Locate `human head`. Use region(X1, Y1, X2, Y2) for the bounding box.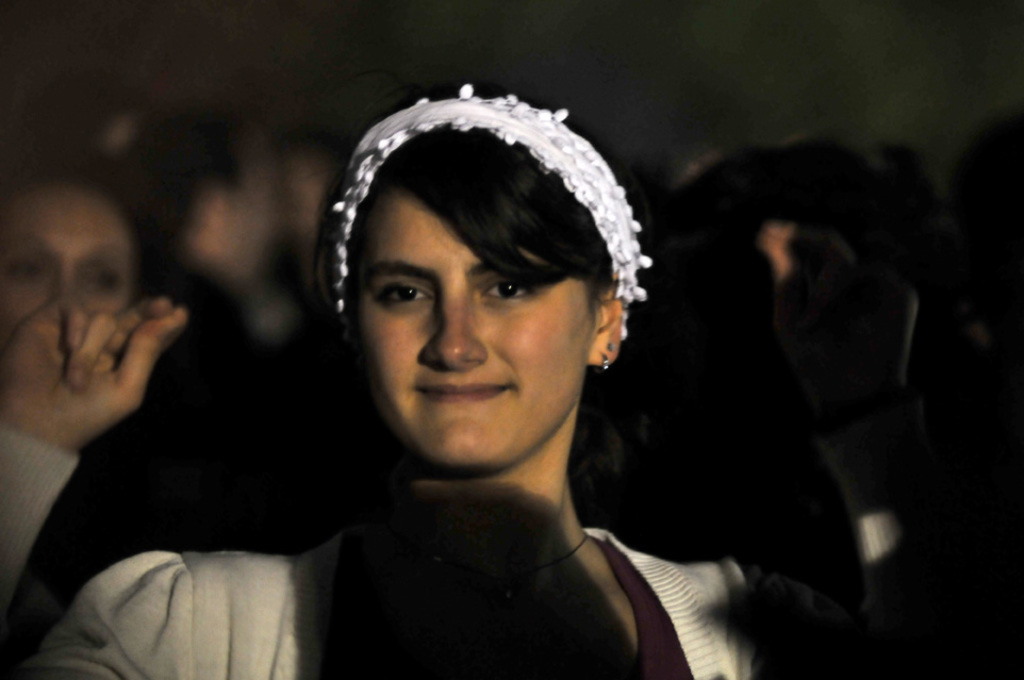
region(0, 170, 130, 348).
